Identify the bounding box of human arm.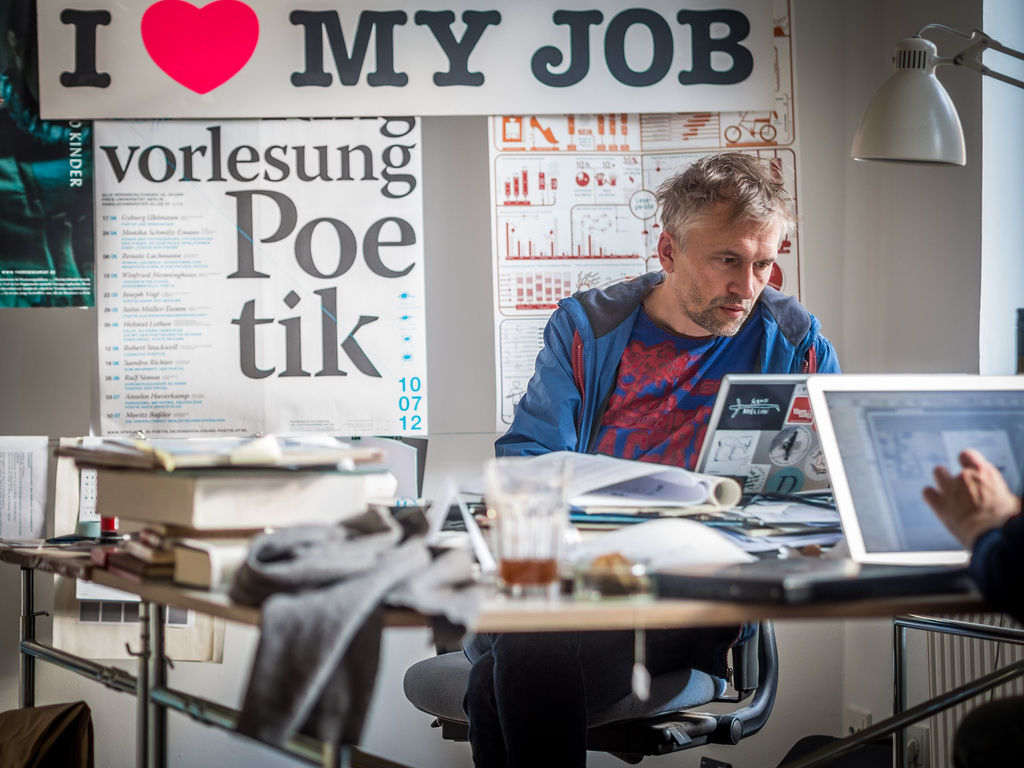
<box>493,294,584,463</box>.
